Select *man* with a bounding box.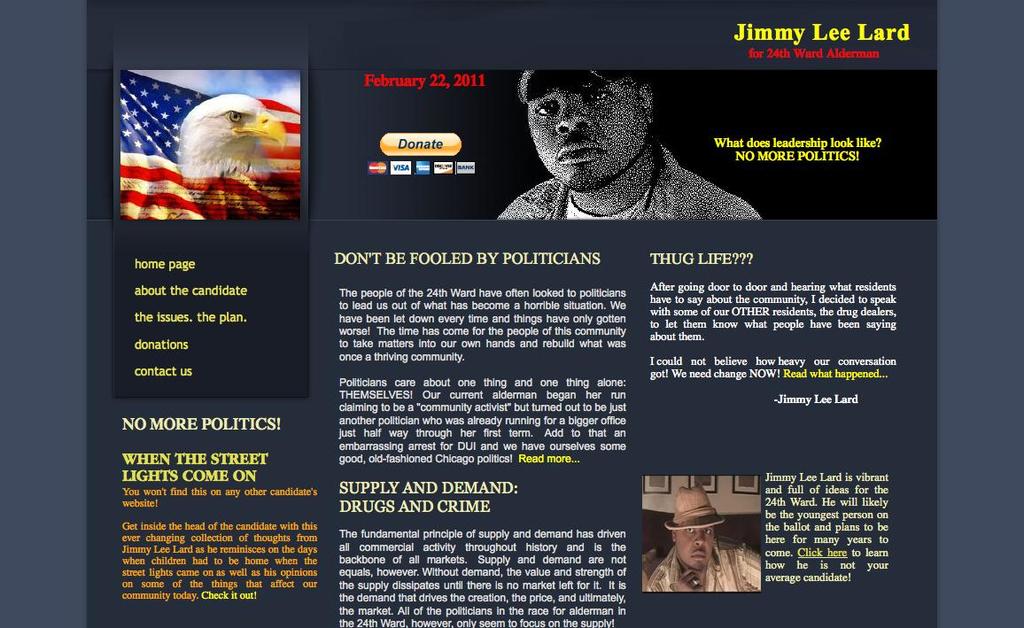
{"left": 652, "top": 491, "right": 766, "bottom": 607}.
